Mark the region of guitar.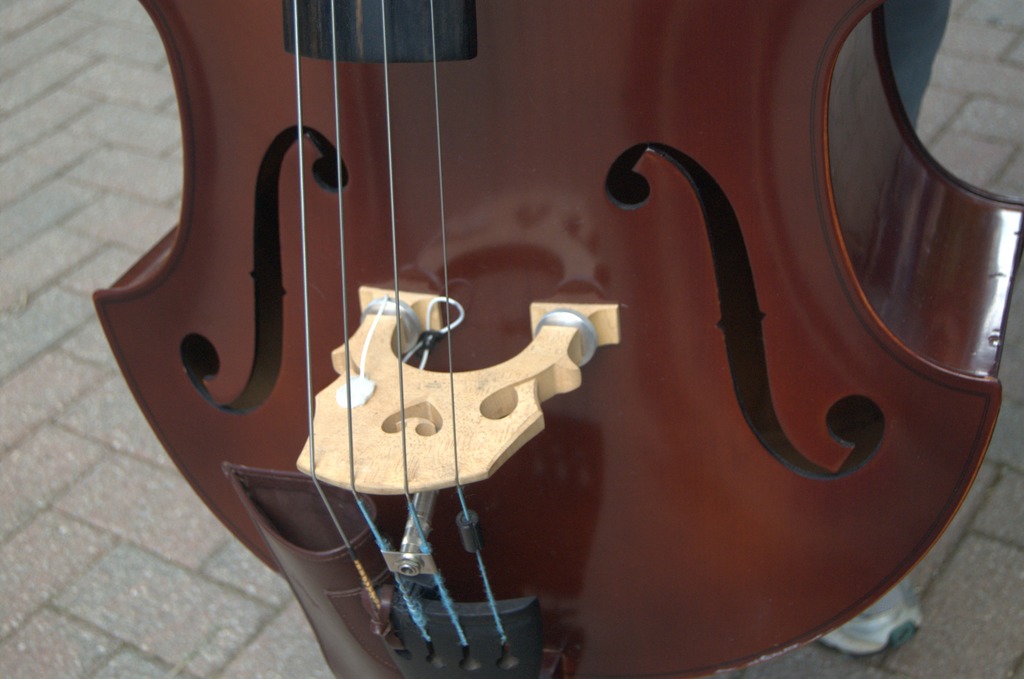
Region: [86, 0, 1016, 678].
